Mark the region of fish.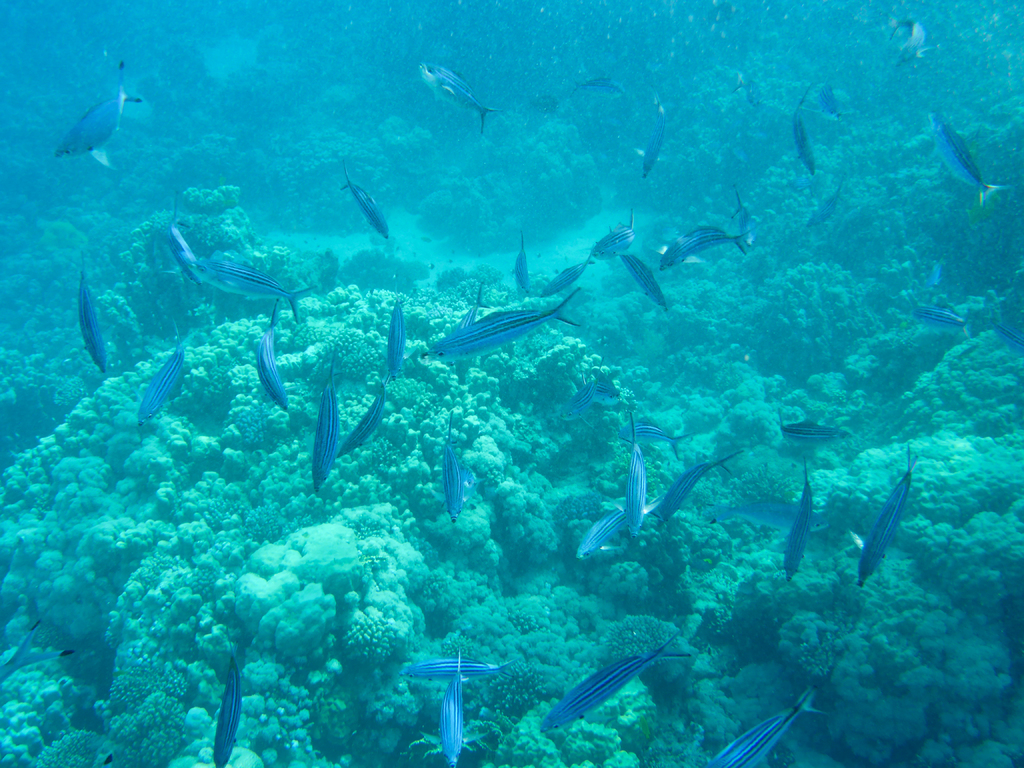
Region: bbox=[988, 316, 1023, 349].
